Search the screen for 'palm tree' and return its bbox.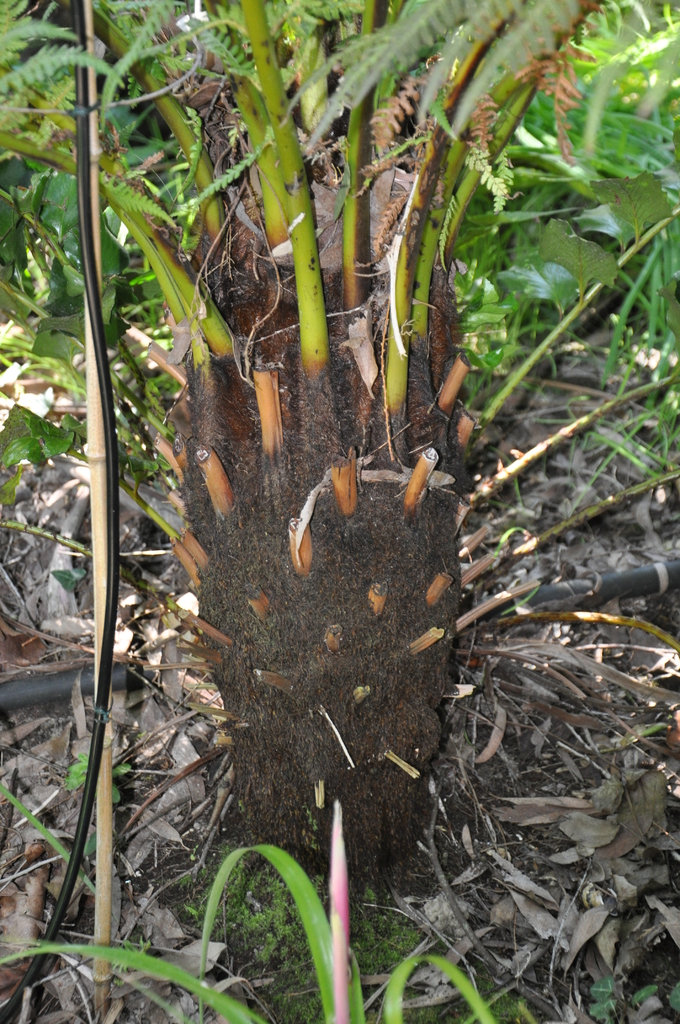
Found: Rect(0, 0, 679, 903).
